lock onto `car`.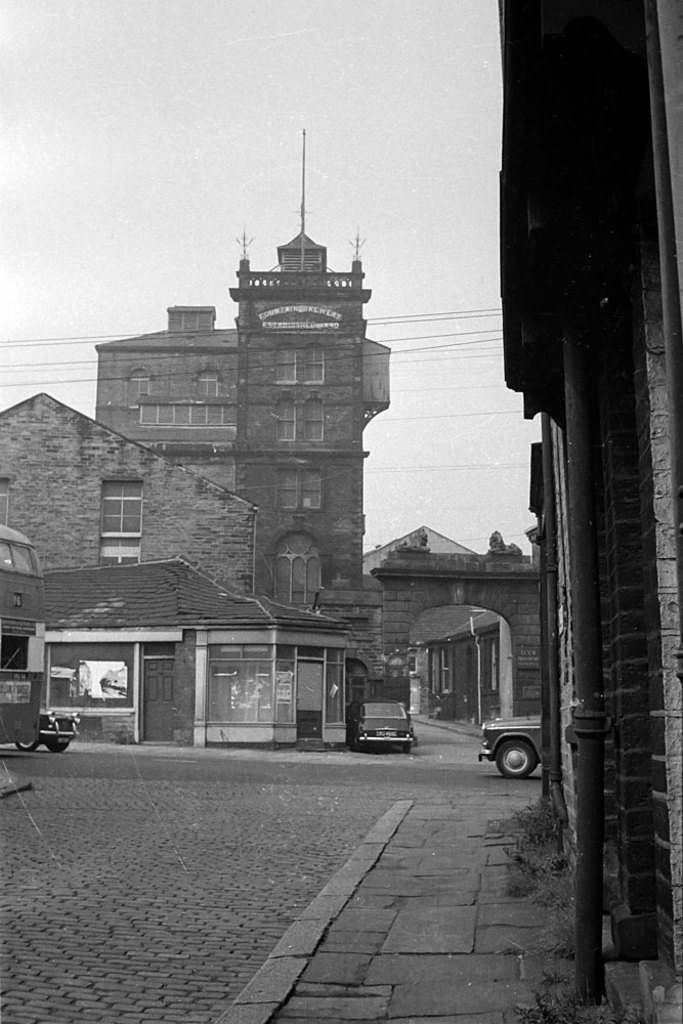
Locked: (x1=345, y1=700, x2=412, y2=754).
